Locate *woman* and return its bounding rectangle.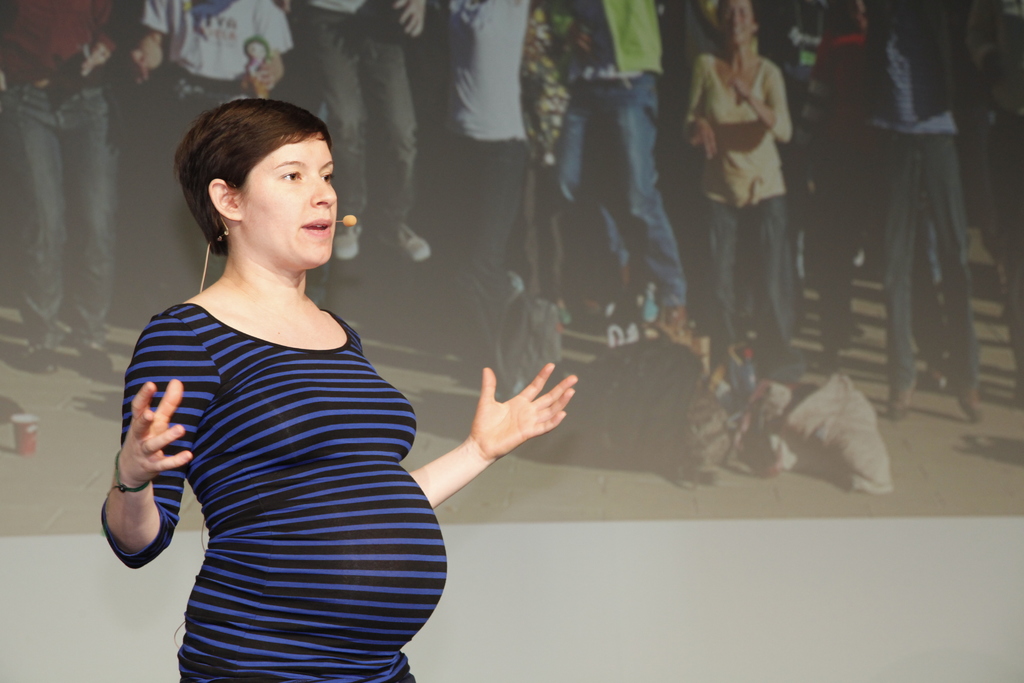
[x1=97, y1=95, x2=577, y2=682].
